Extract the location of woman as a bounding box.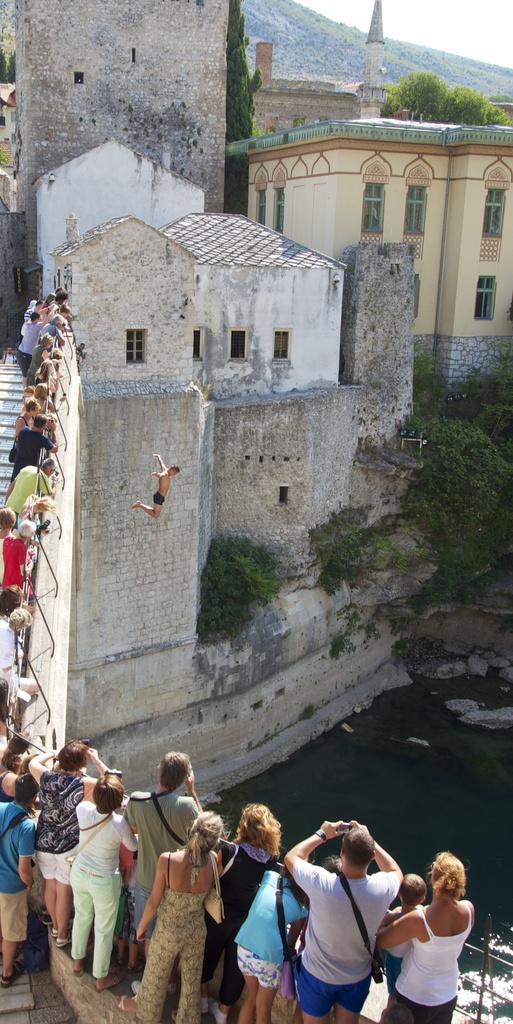
select_region(27, 739, 107, 950).
